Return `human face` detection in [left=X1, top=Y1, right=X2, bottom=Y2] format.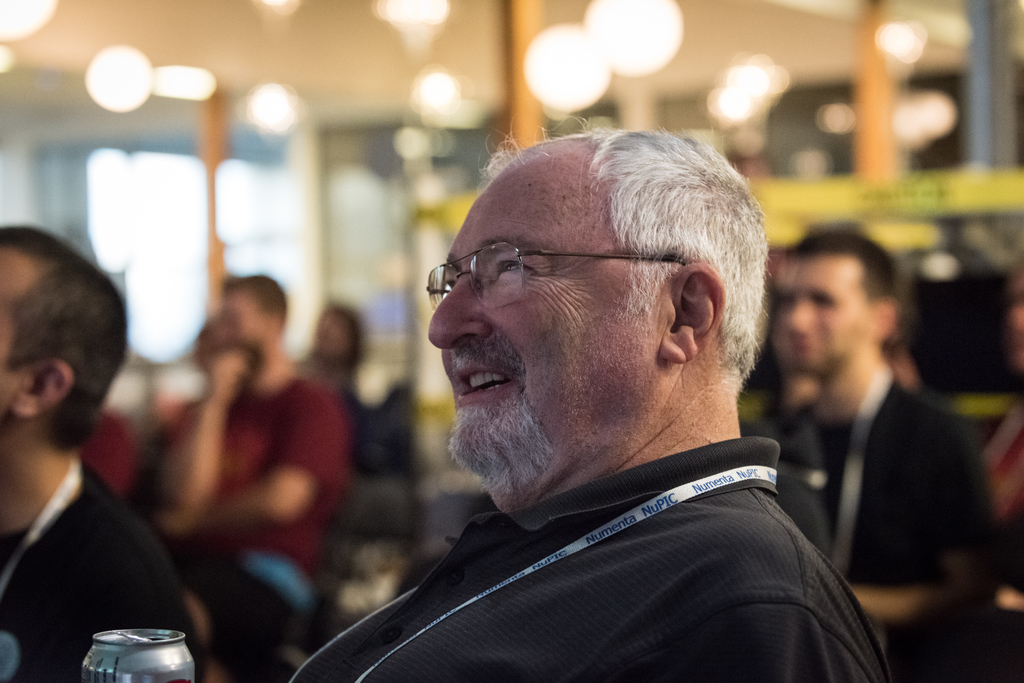
[left=424, top=165, right=673, bottom=467].
